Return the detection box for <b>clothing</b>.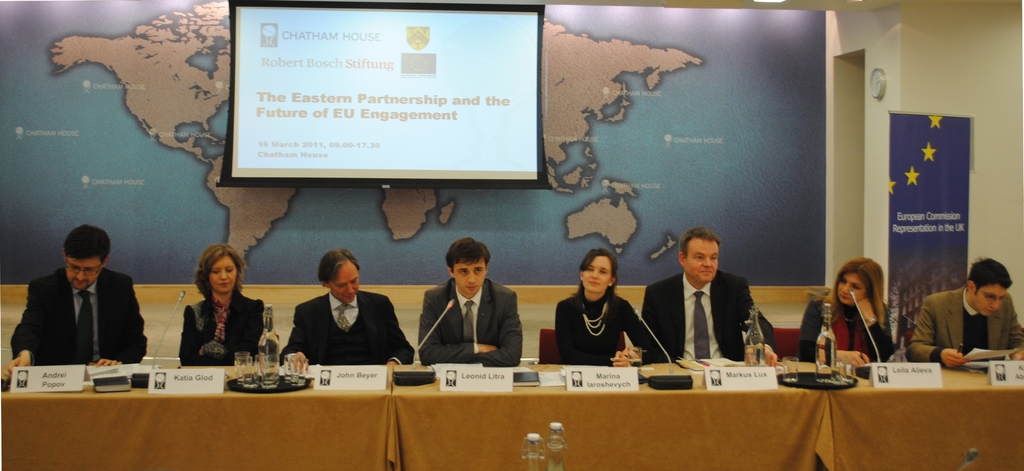
bbox=(10, 269, 148, 389).
